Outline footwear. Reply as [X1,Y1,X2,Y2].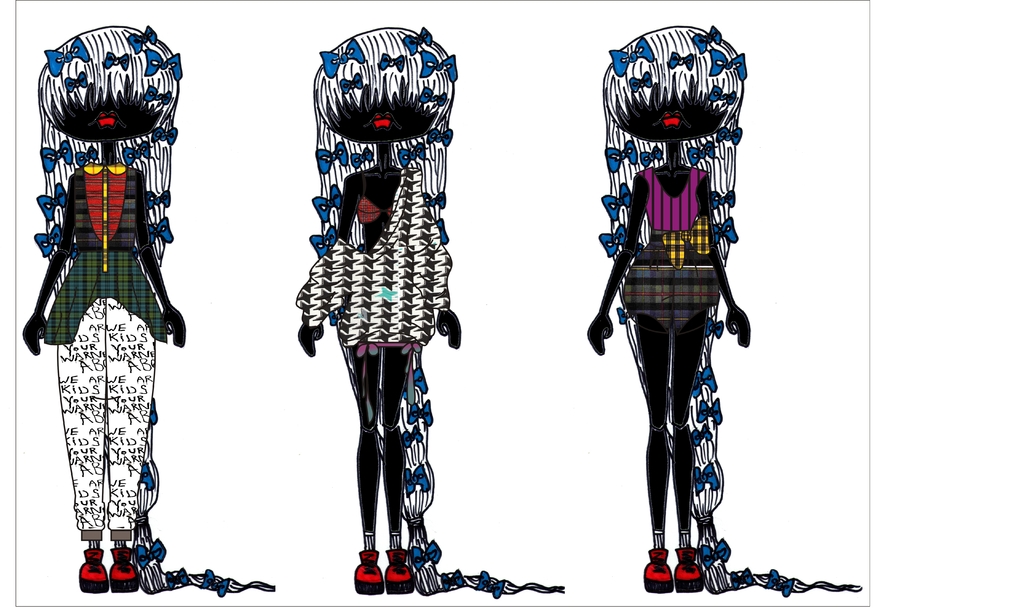
[111,550,143,592].
